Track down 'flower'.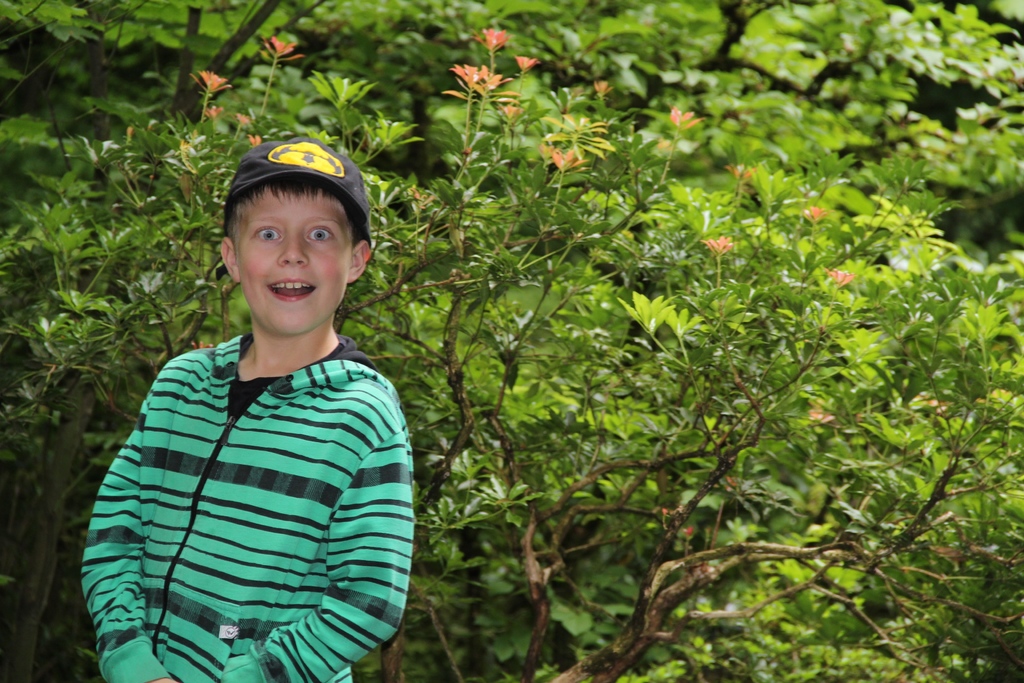
Tracked to 805, 204, 830, 226.
